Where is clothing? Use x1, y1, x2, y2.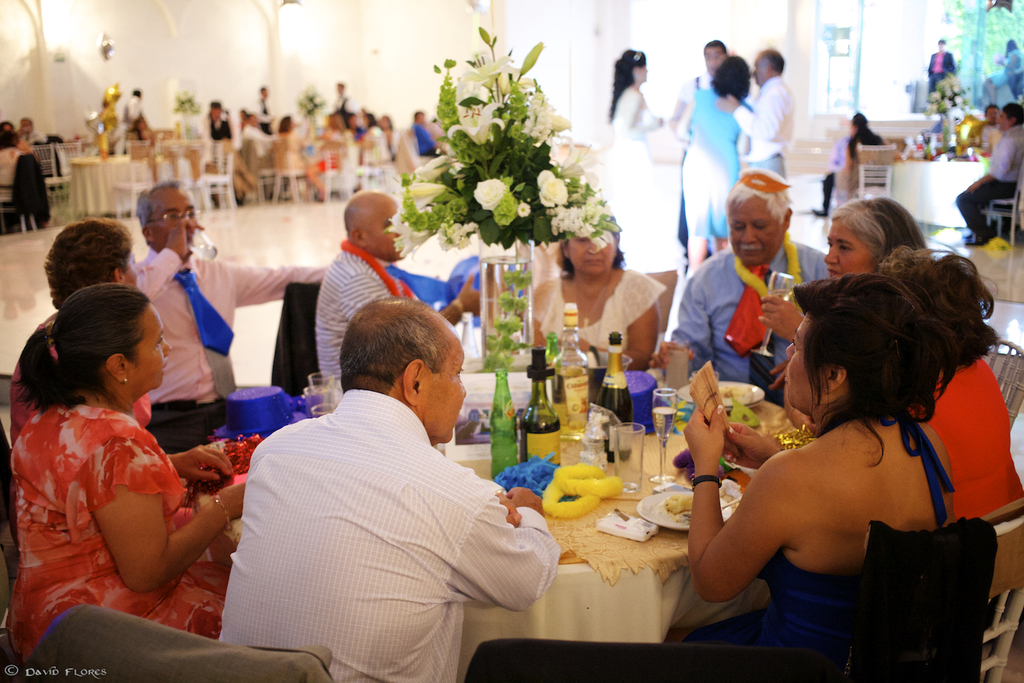
603, 88, 661, 270.
